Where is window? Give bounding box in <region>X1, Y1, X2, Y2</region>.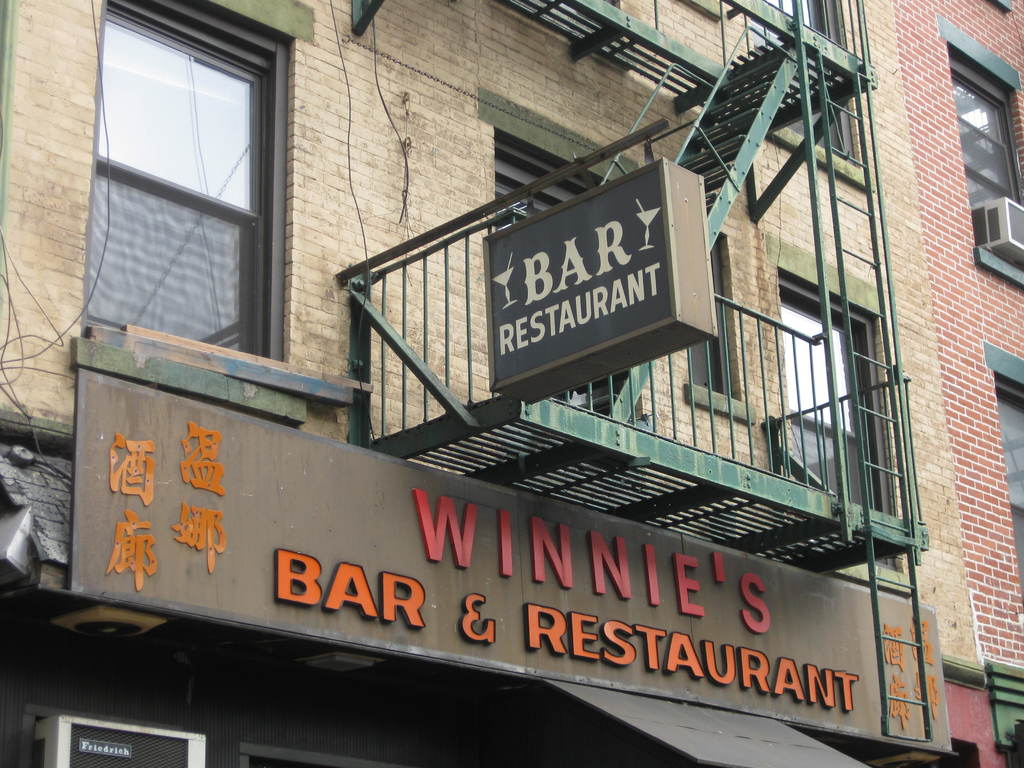
<region>979, 352, 1023, 631</region>.
